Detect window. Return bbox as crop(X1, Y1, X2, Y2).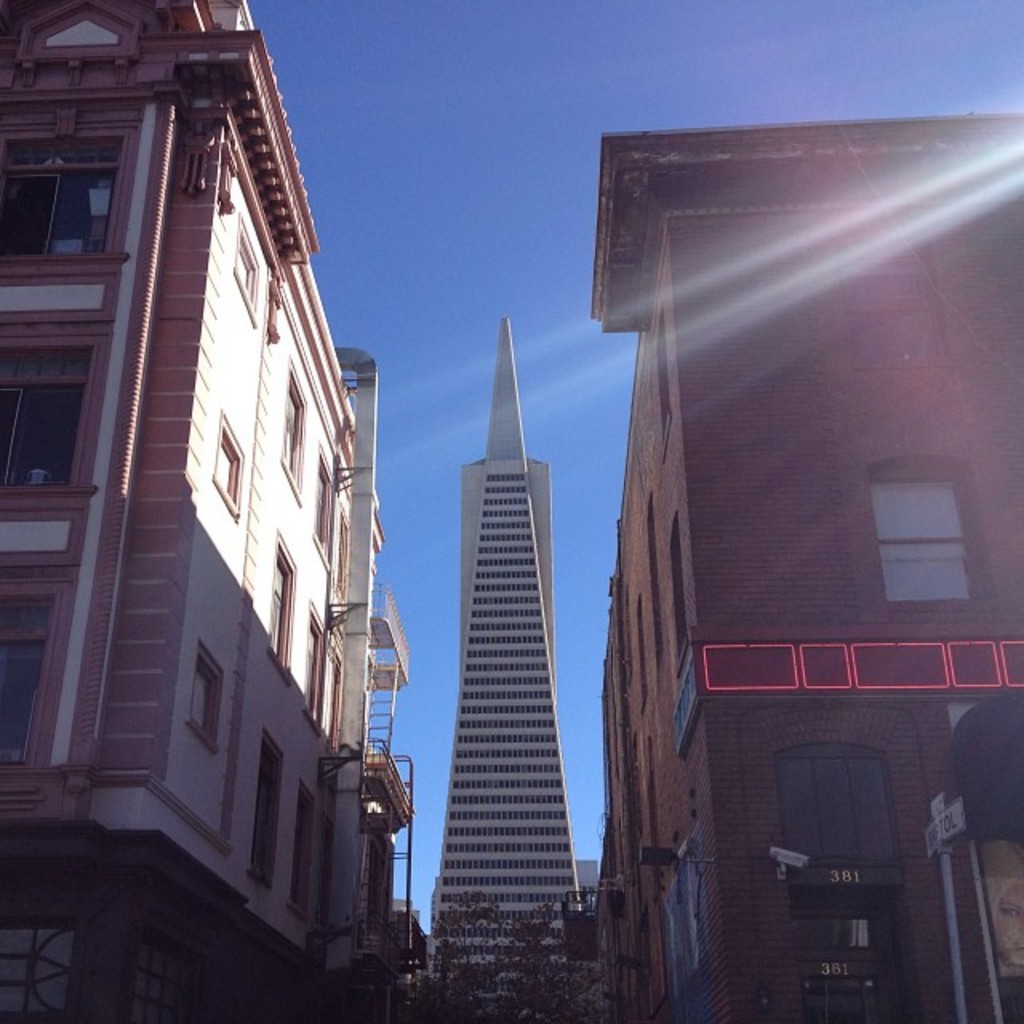
crop(853, 464, 978, 622).
